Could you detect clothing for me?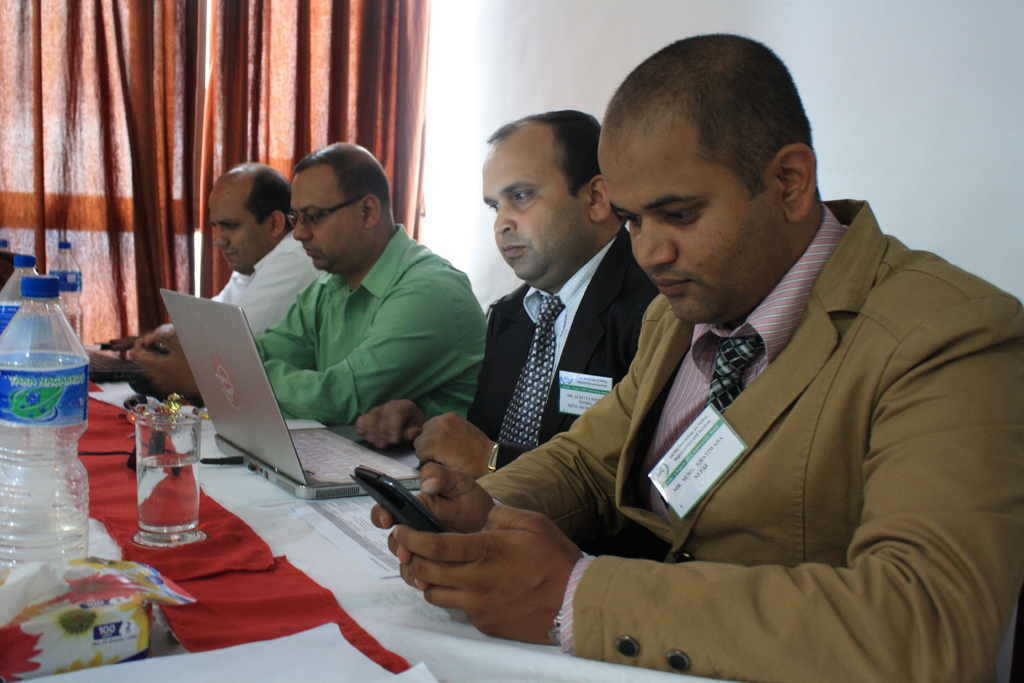
Detection result: (464,225,664,454).
